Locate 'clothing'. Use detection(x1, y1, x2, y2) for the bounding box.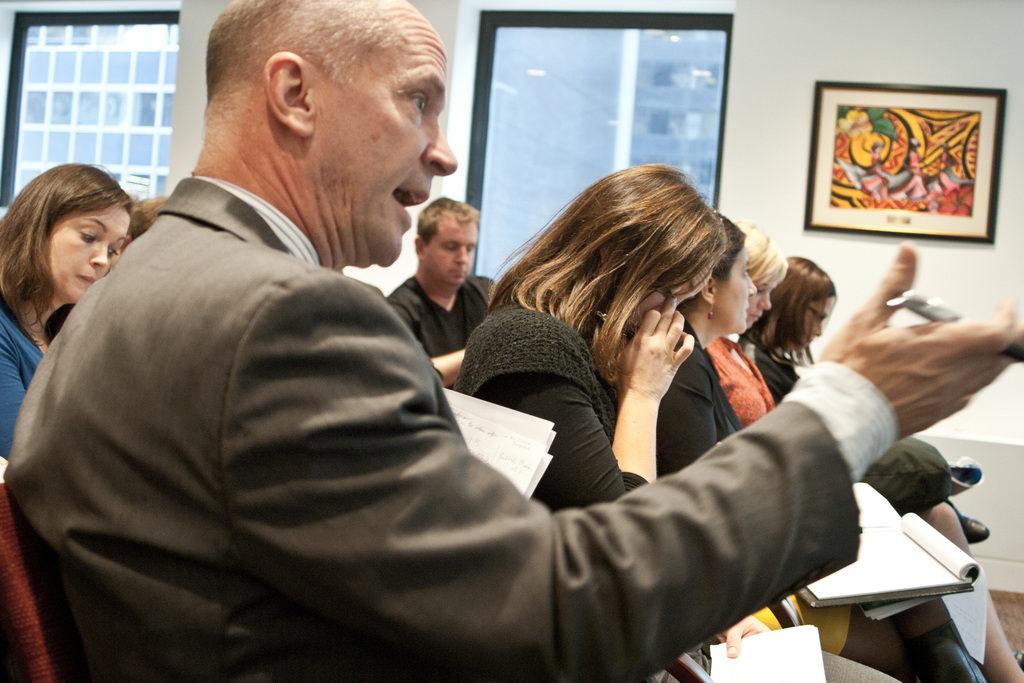
detection(384, 275, 495, 391).
